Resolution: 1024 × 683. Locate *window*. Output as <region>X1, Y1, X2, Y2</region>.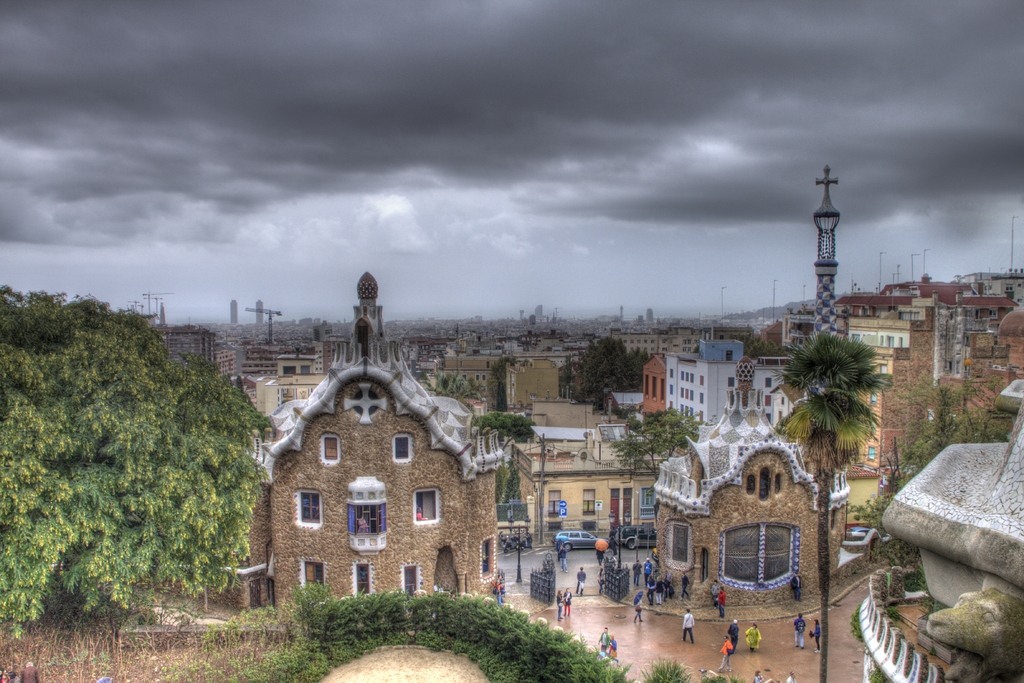
<region>672, 344, 677, 349</region>.
